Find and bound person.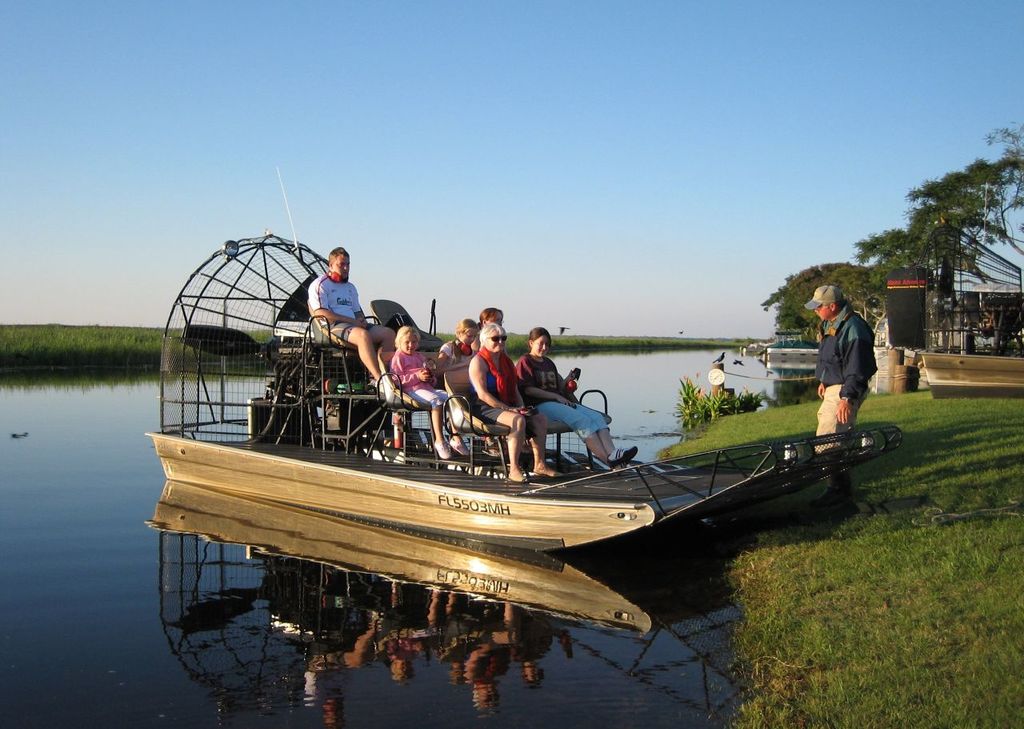
Bound: bbox=(389, 326, 472, 460).
